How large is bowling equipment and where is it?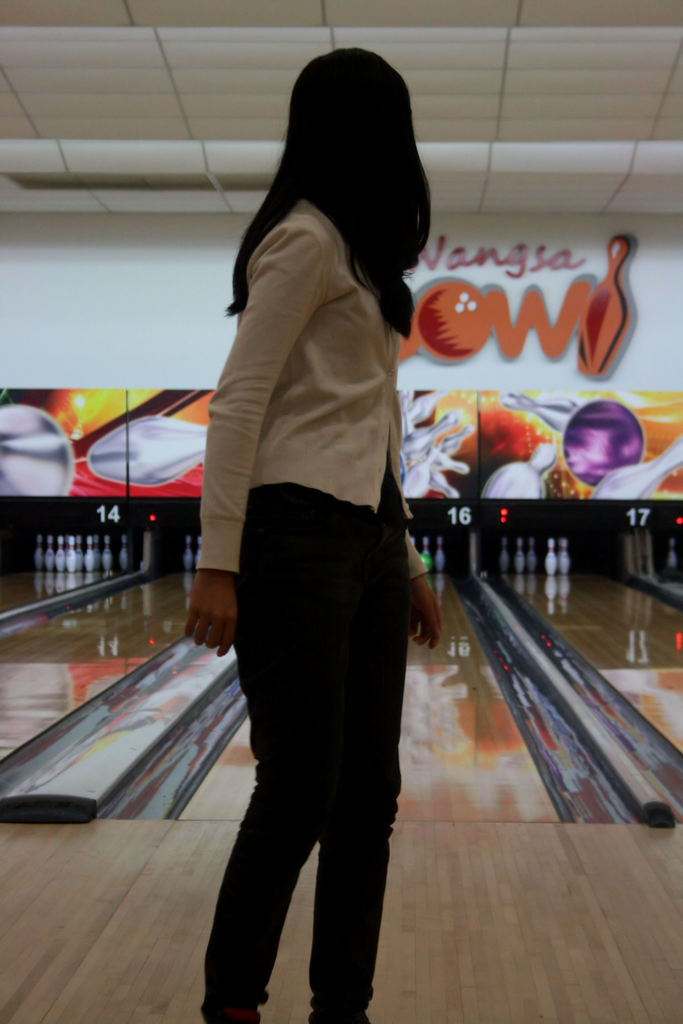
Bounding box: 36, 511, 130, 582.
